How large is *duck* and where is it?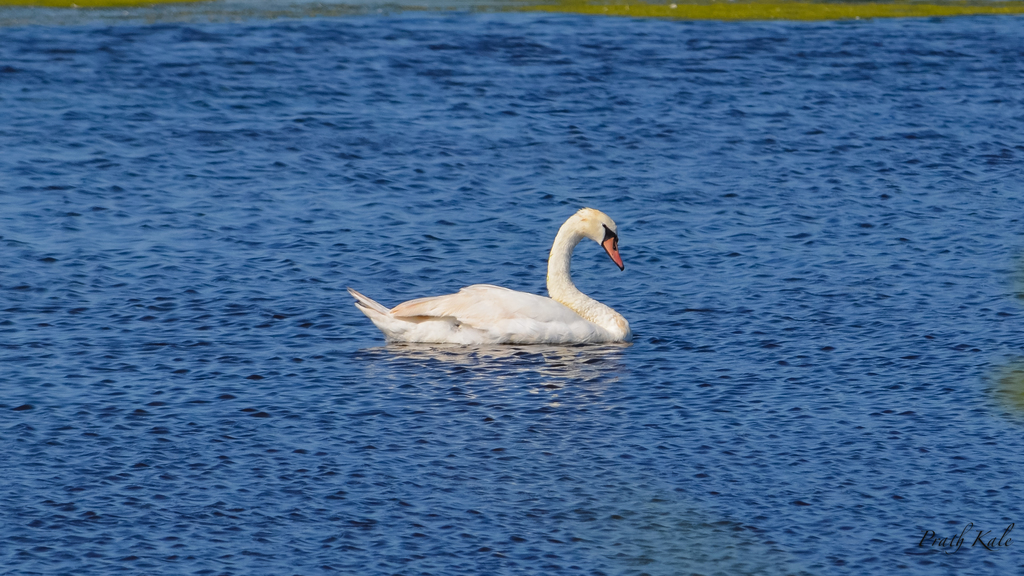
Bounding box: locate(350, 199, 639, 358).
